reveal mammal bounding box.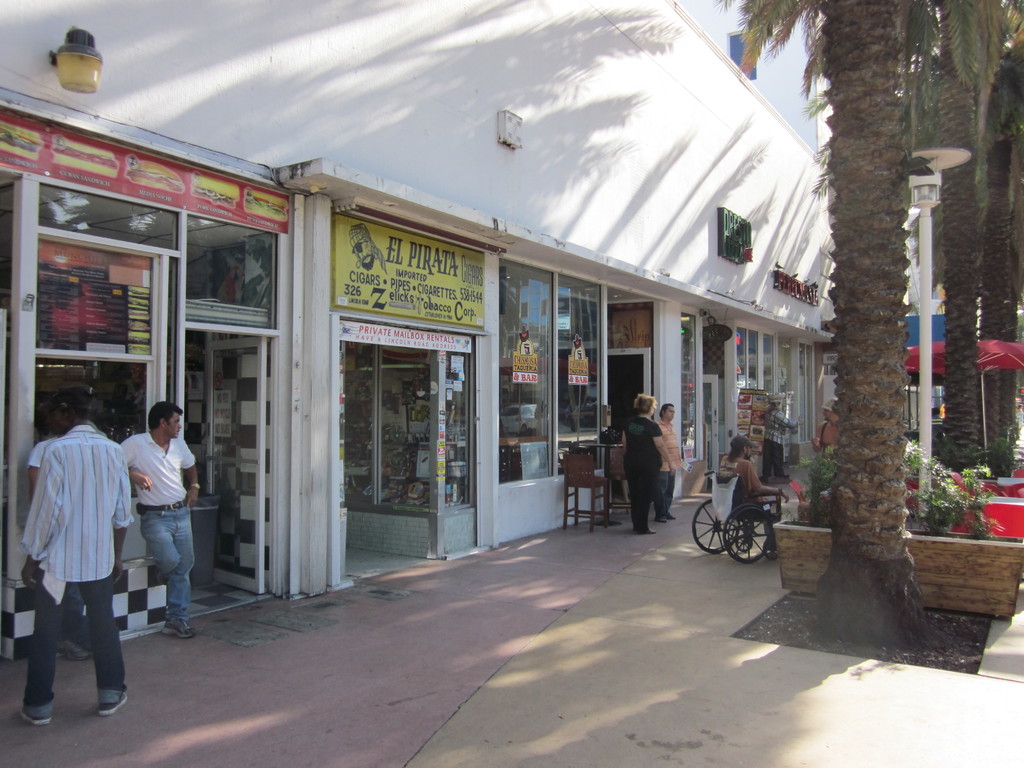
Revealed: (x1=816, y1=392, x2=841, y2=459).
